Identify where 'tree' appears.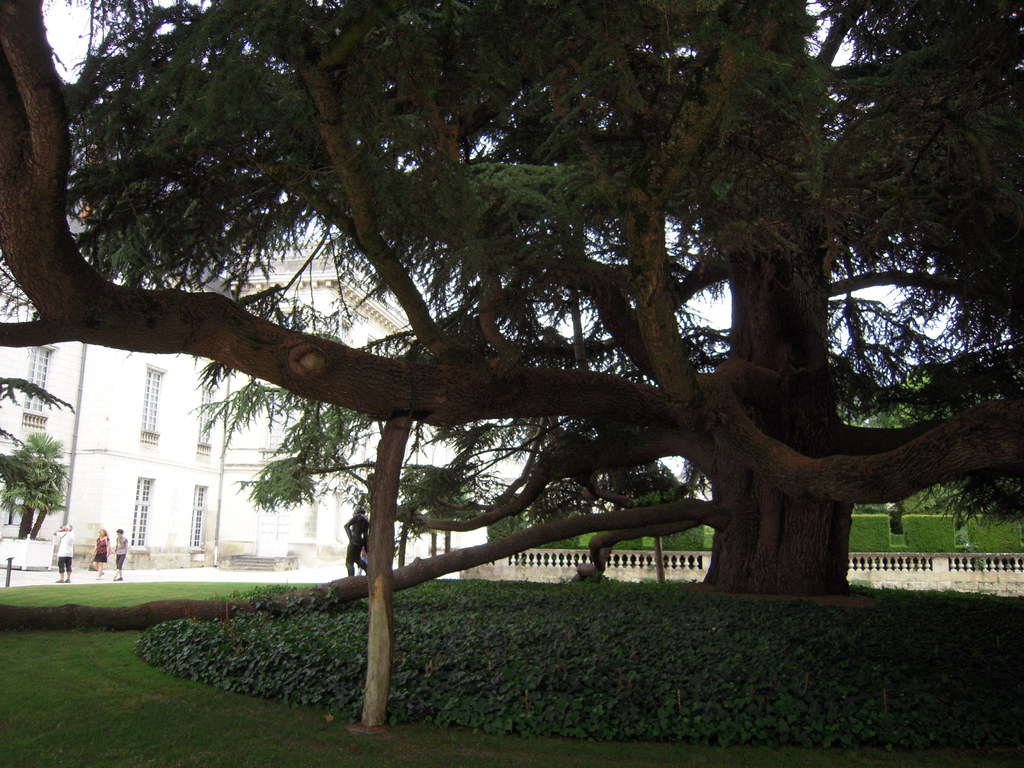
Appears at detection(0, 431, 71, 540).
